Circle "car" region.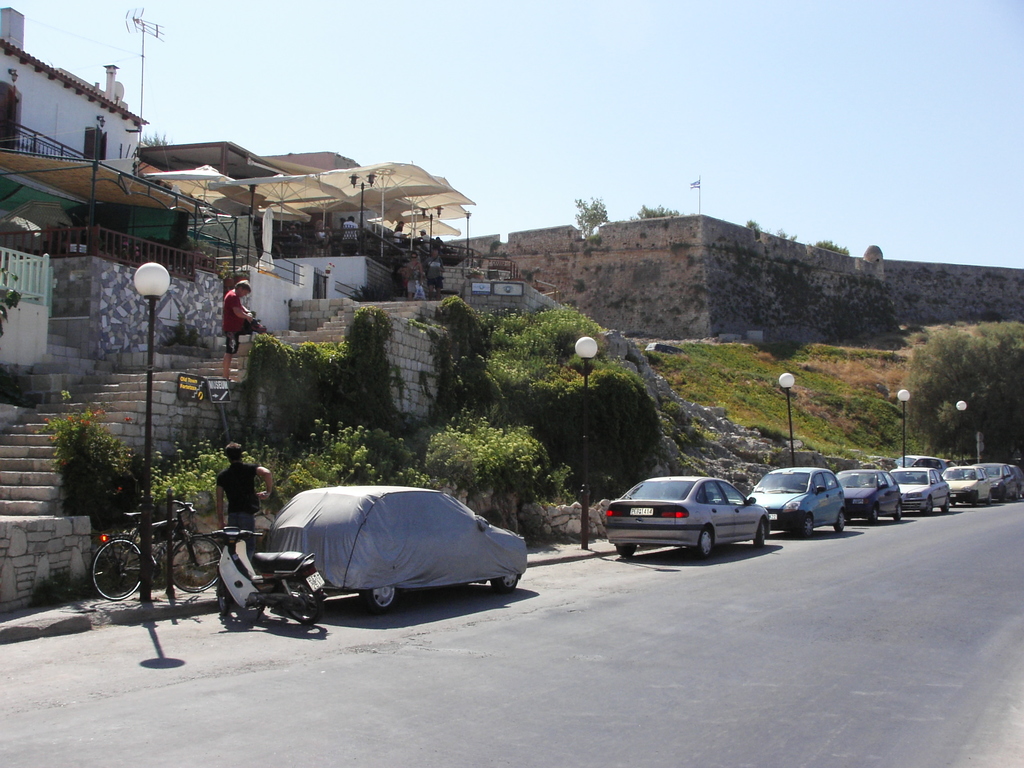
Region: locate(991, 461, 1023, 500).
